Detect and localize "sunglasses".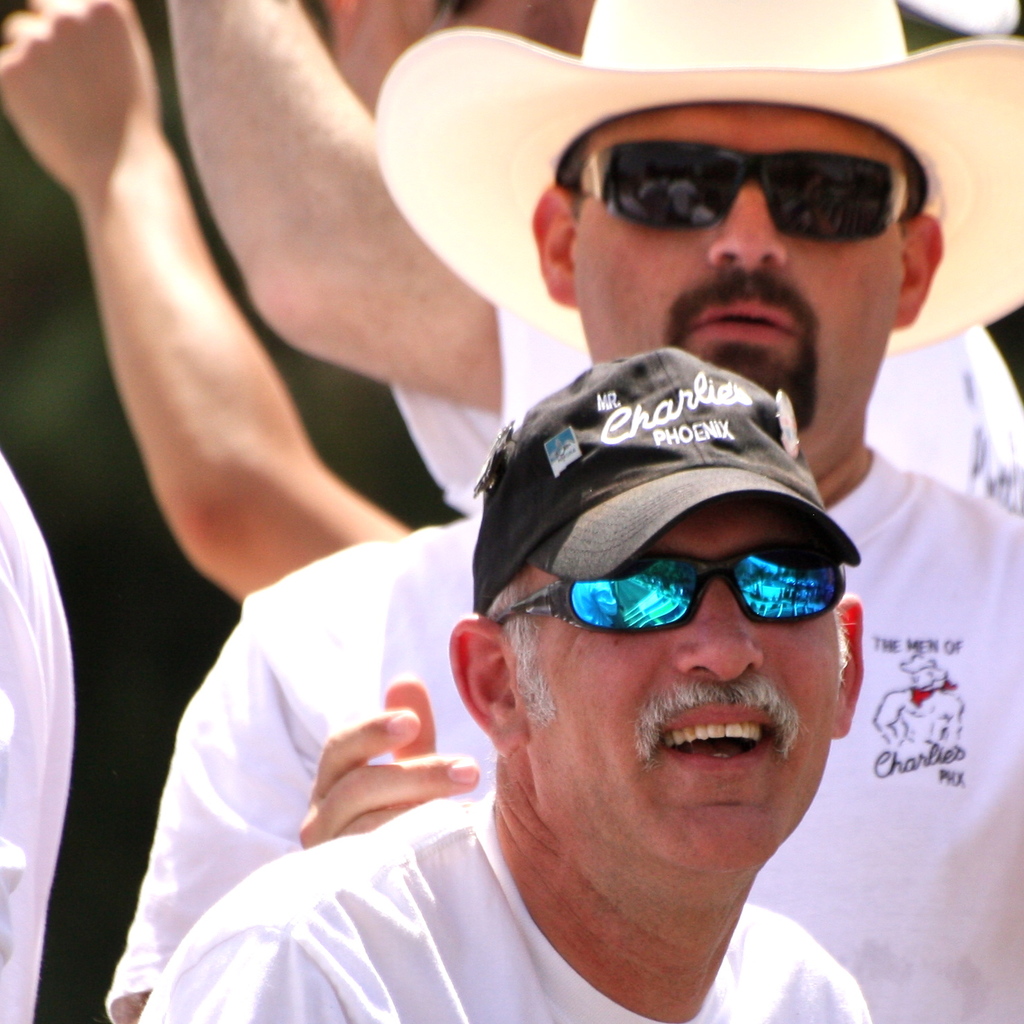
Localized at 495 541 849 638.
